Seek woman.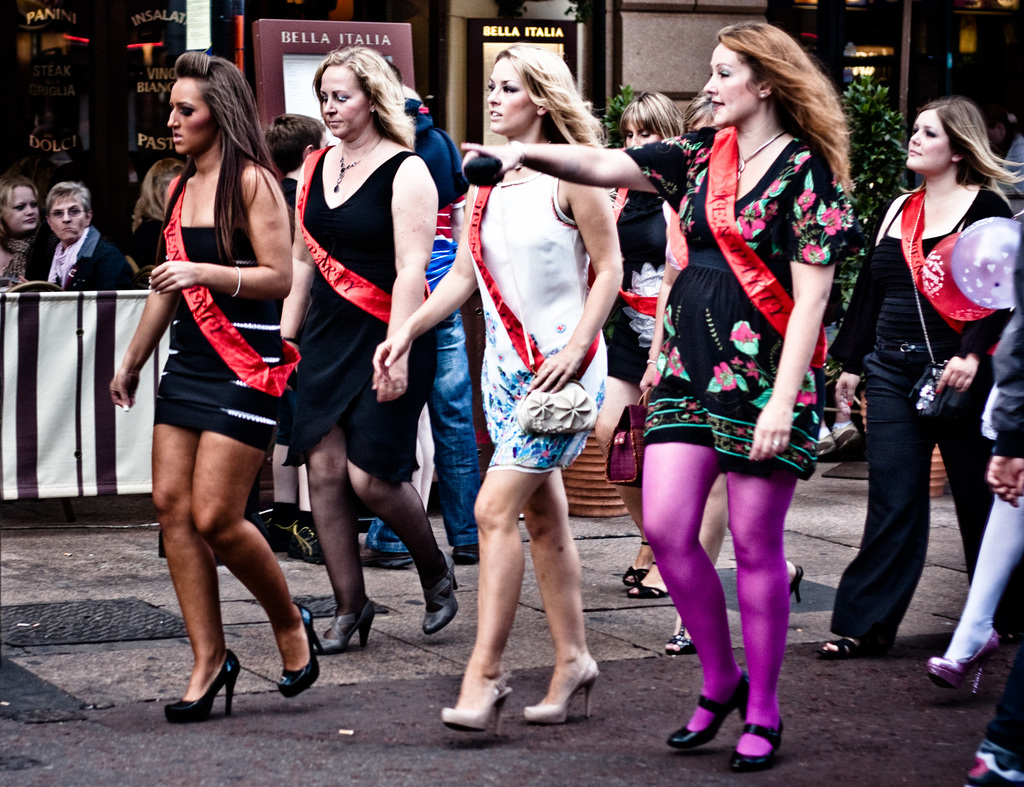
[0, 168, 49, 296].
